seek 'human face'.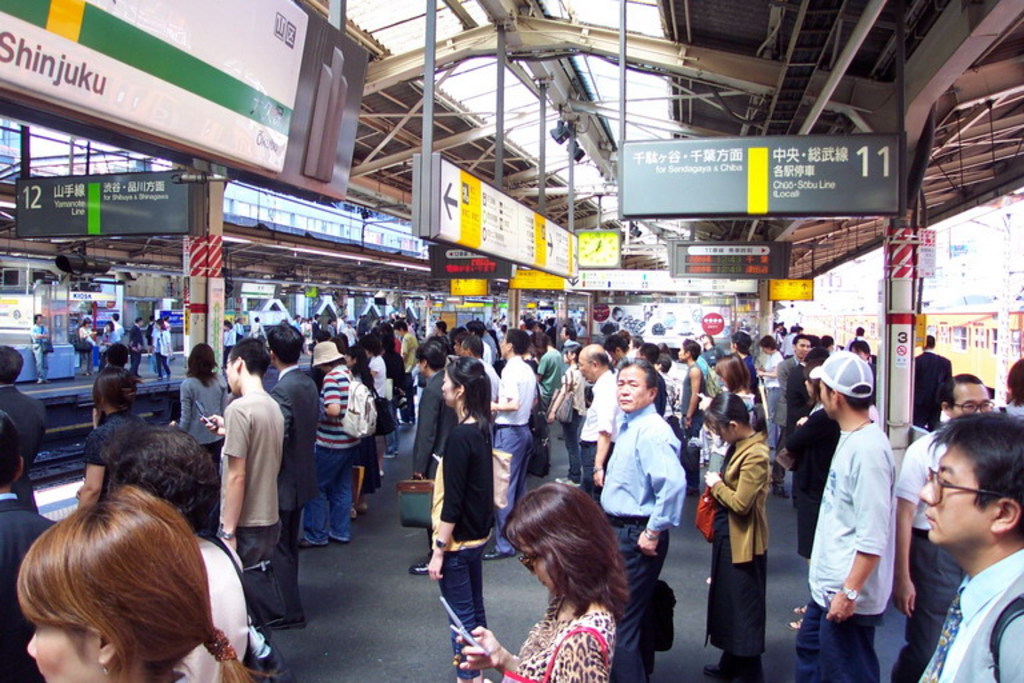
(921,439,1005,546).
